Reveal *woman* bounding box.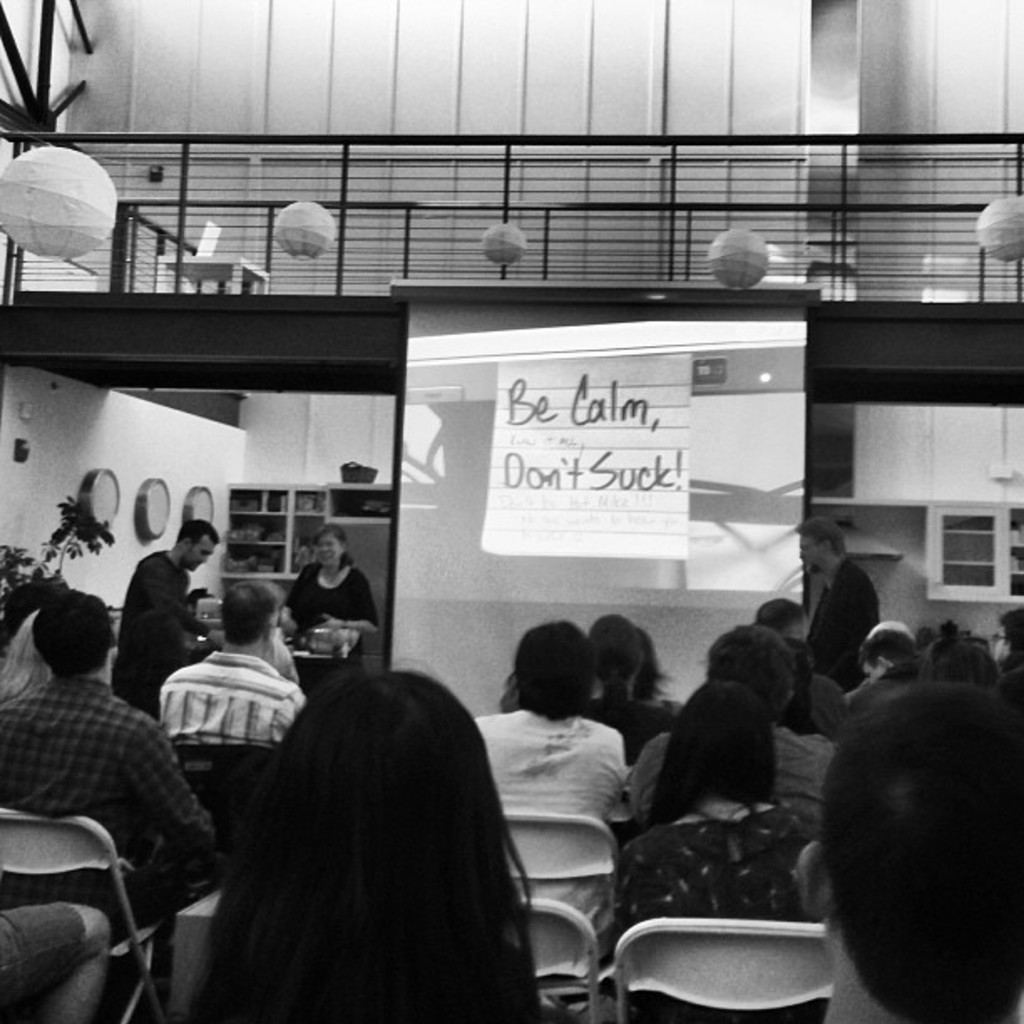
Revealed: pyautogui.locateOnScreen(179, 658, 554, 1022).
